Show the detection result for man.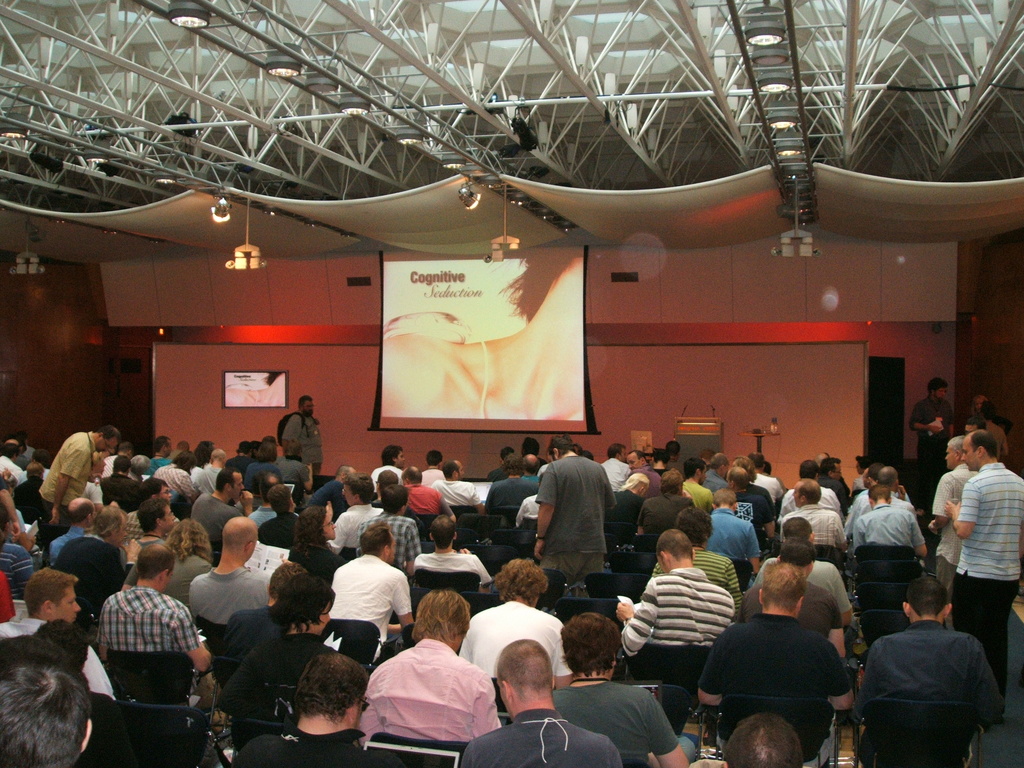
left=456, top=634, right=620, bottom=767.
